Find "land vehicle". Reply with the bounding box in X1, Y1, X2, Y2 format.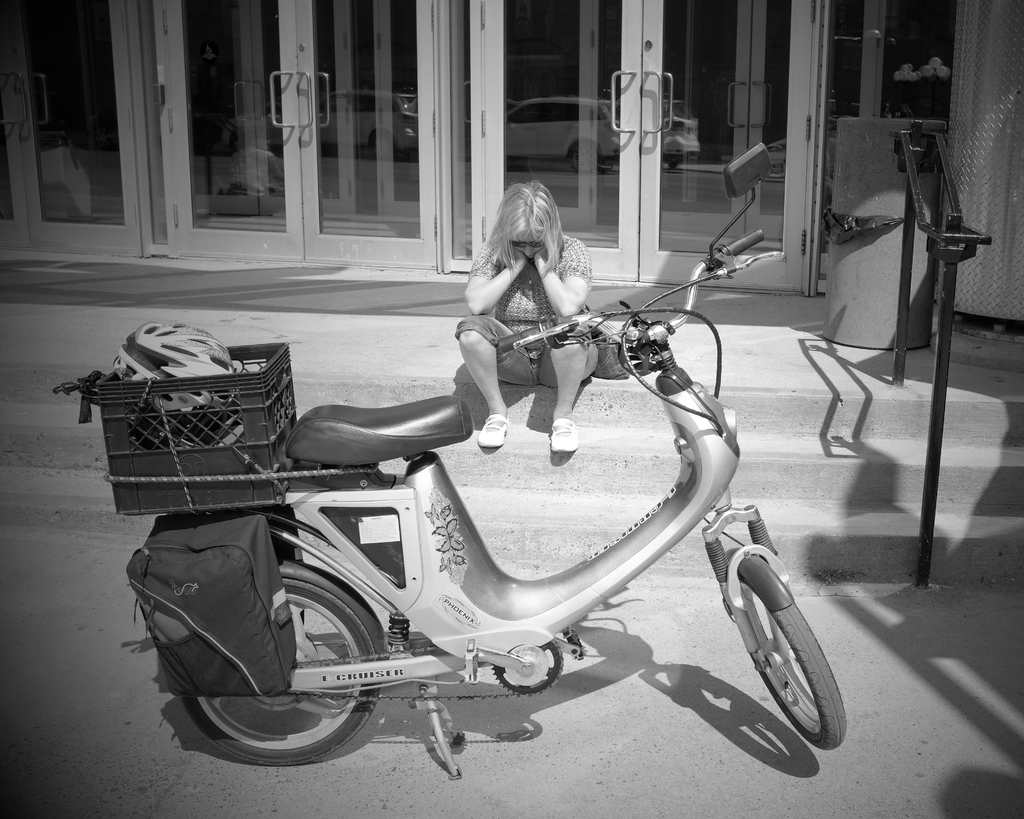
96, 250, 847, 800.
